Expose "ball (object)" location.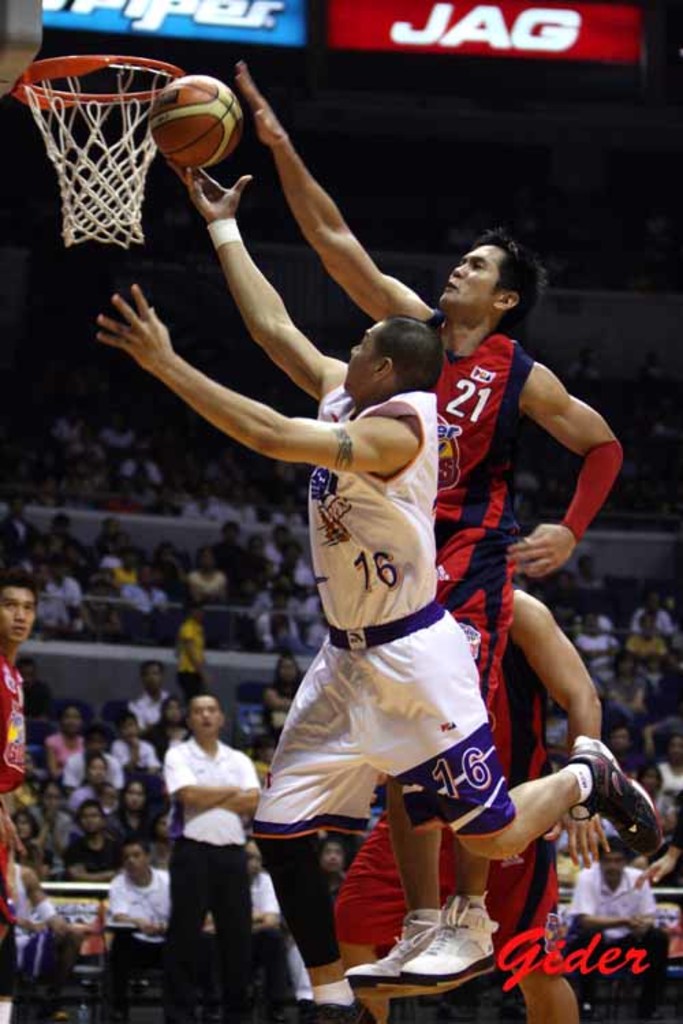
Exposed at [150, 72, 247, 168].
